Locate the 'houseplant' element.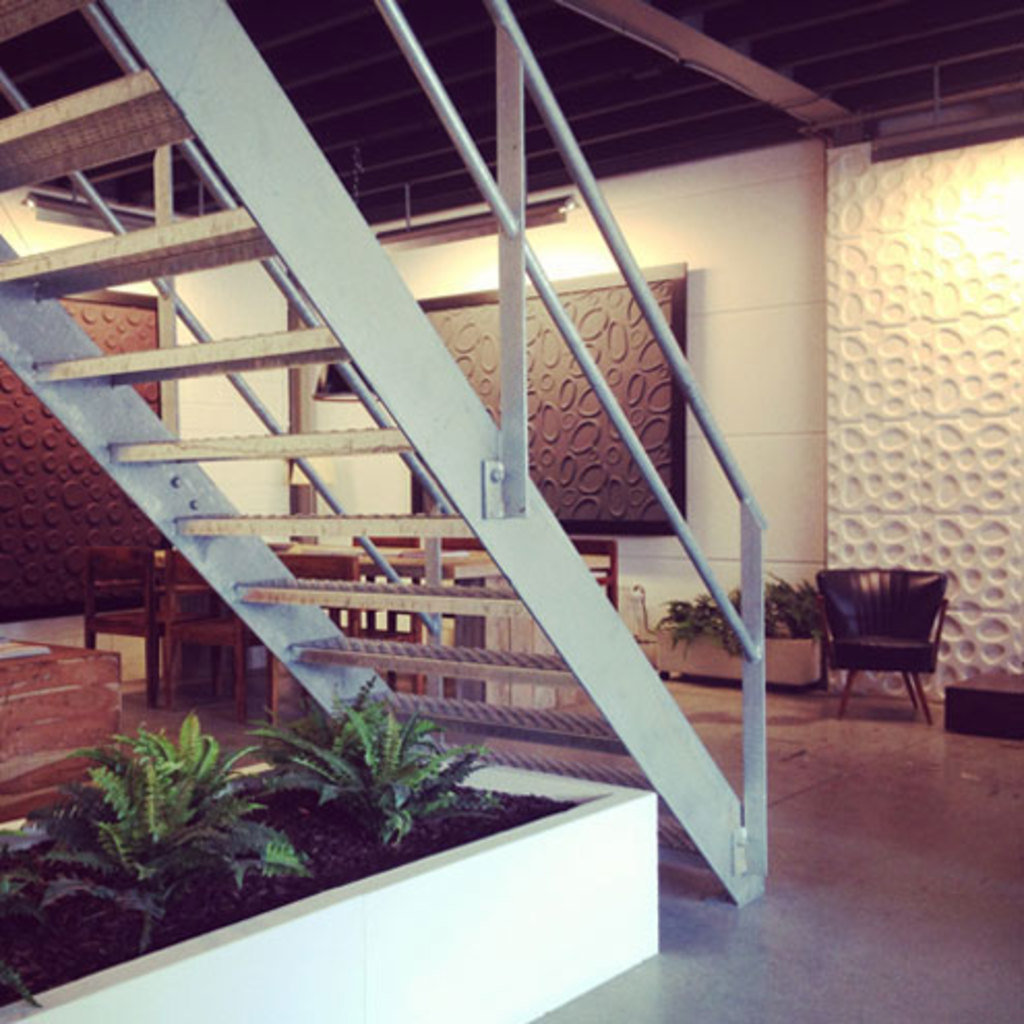
Element bbox: <box>0,668,654,1022</box>.
